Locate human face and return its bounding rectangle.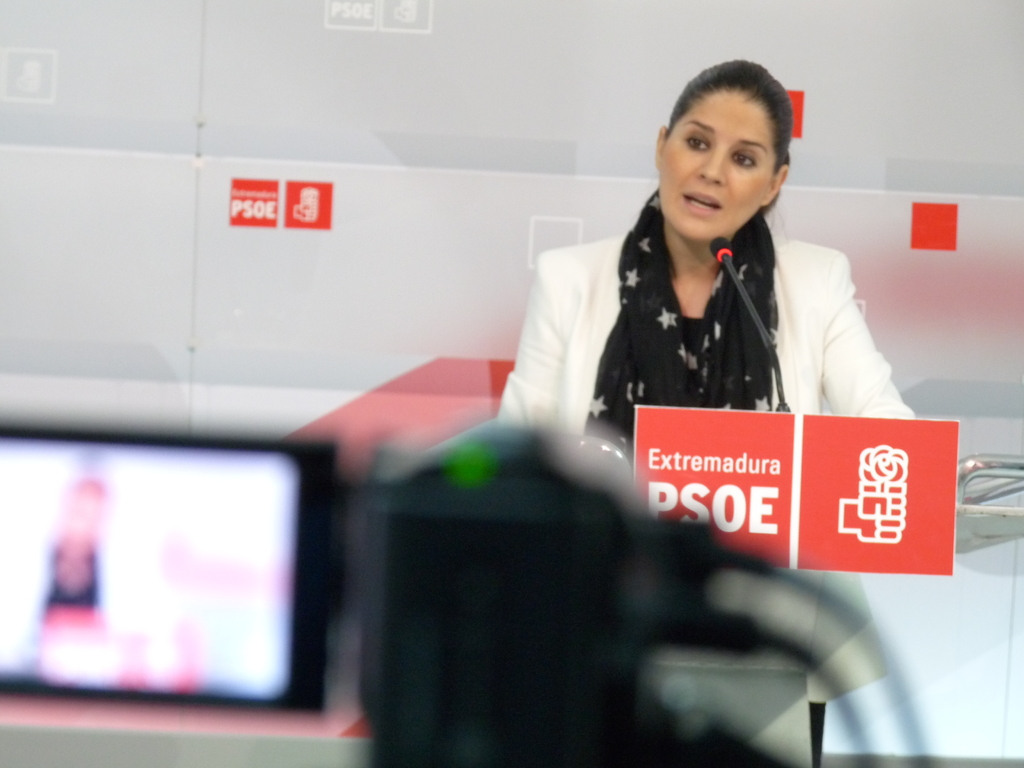
(left=661, top=86, right=780, bottom=239).
